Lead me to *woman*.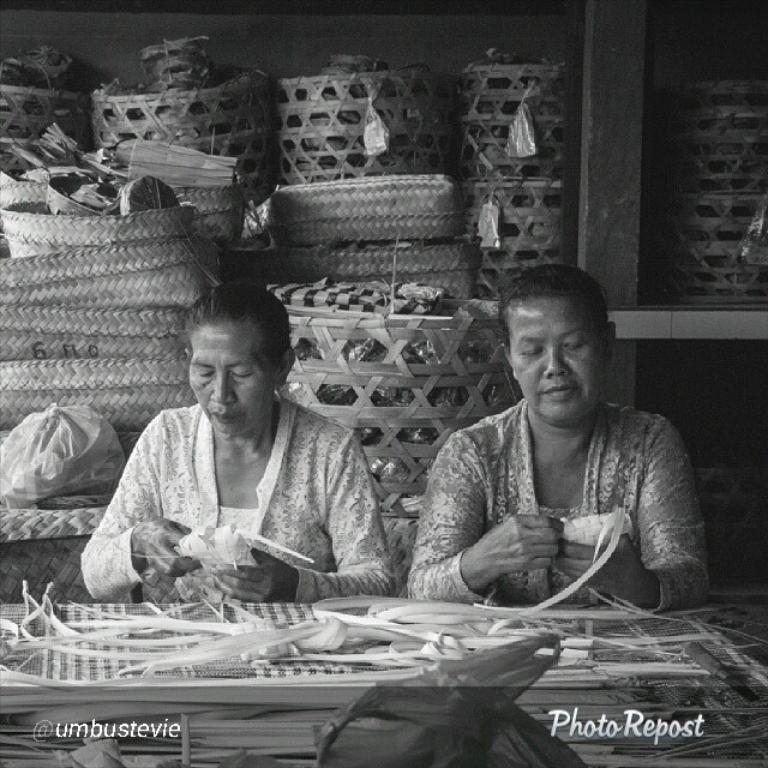
Lead to 80/275/388/652.
